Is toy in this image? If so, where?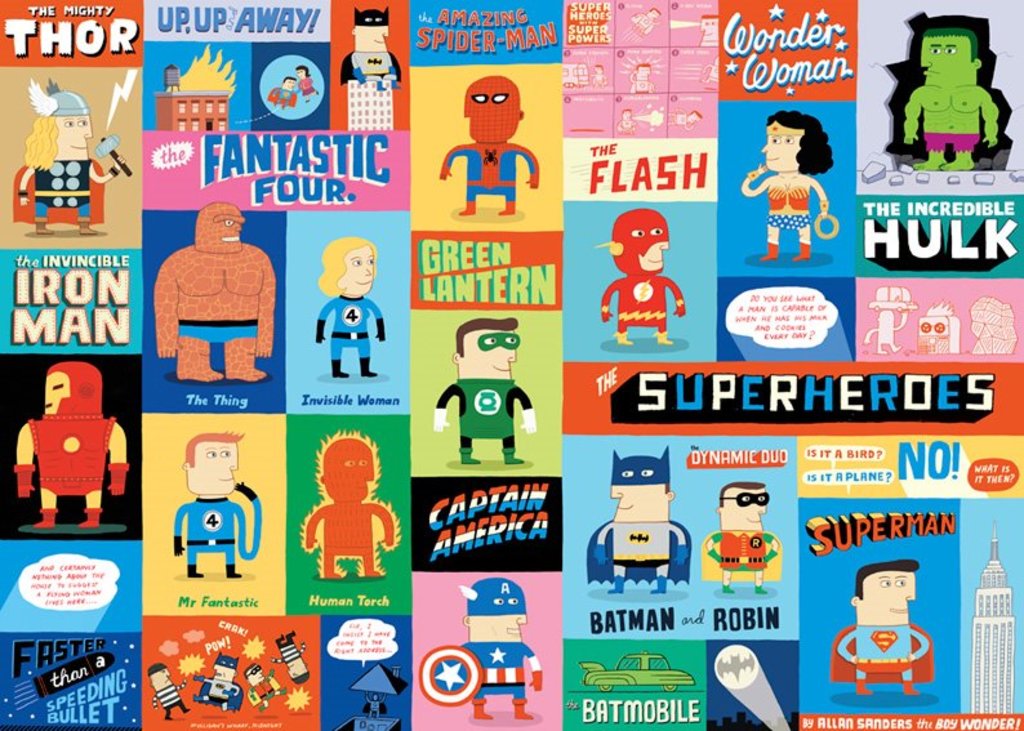
Yes, at [x1=152, y1=202, x2=277, y2=385].
